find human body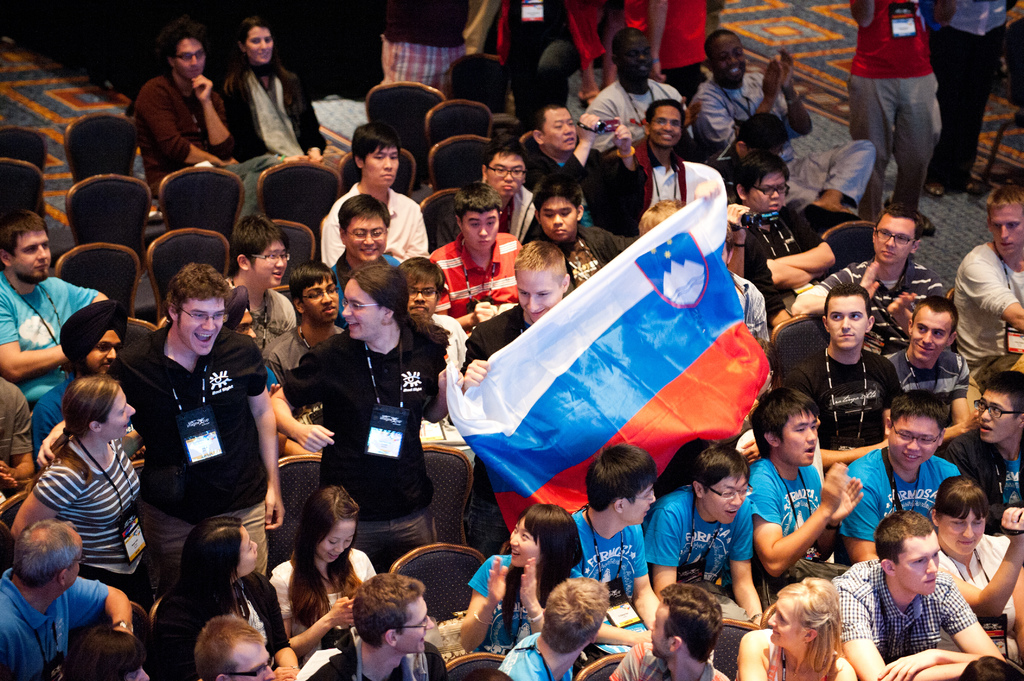
143 510 291 680
